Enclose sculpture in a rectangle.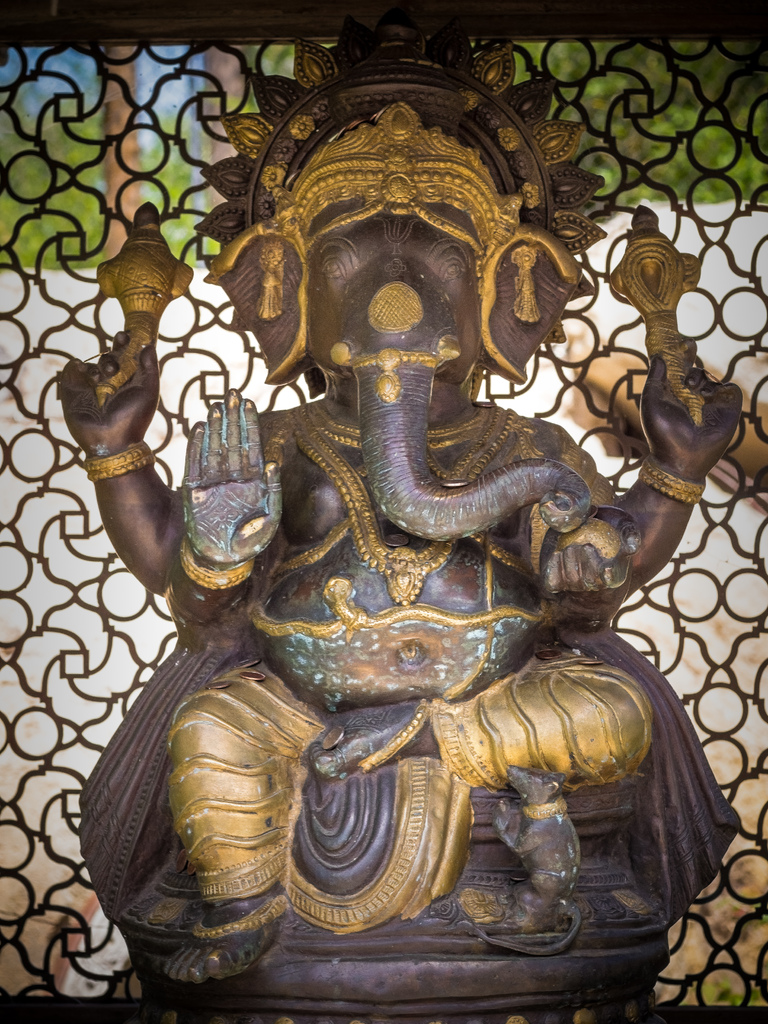
25/76/726/1016.
